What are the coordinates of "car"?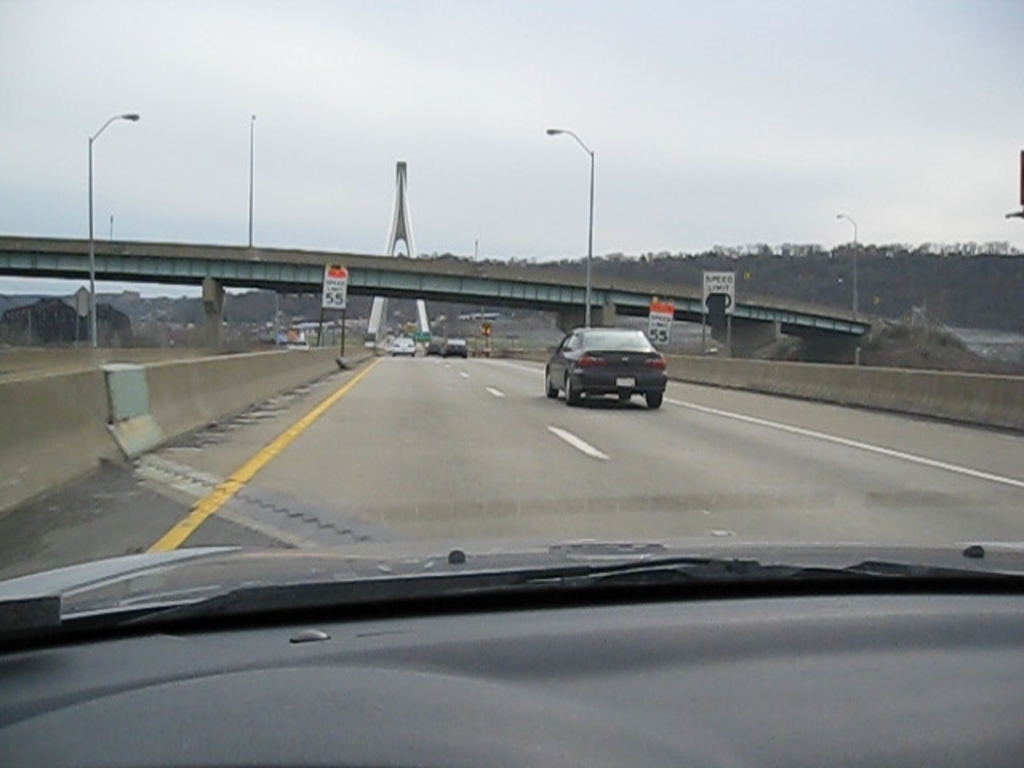
select_region(438, 339, 464, 355).
